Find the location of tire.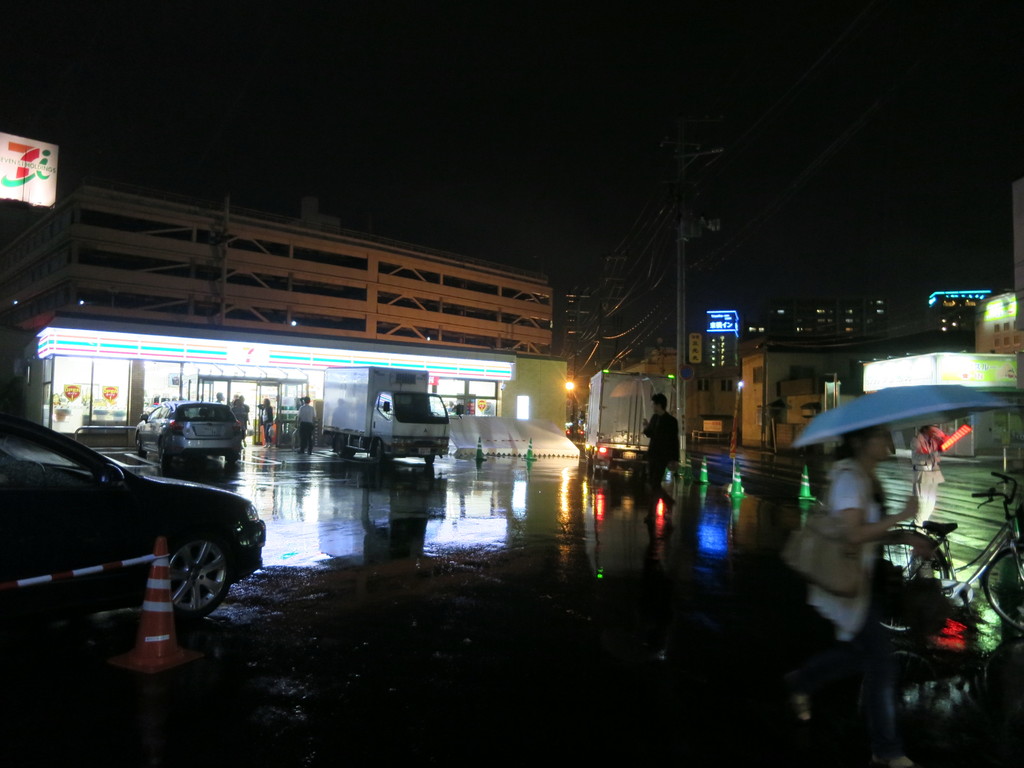
Location: 173 538 233 612.
